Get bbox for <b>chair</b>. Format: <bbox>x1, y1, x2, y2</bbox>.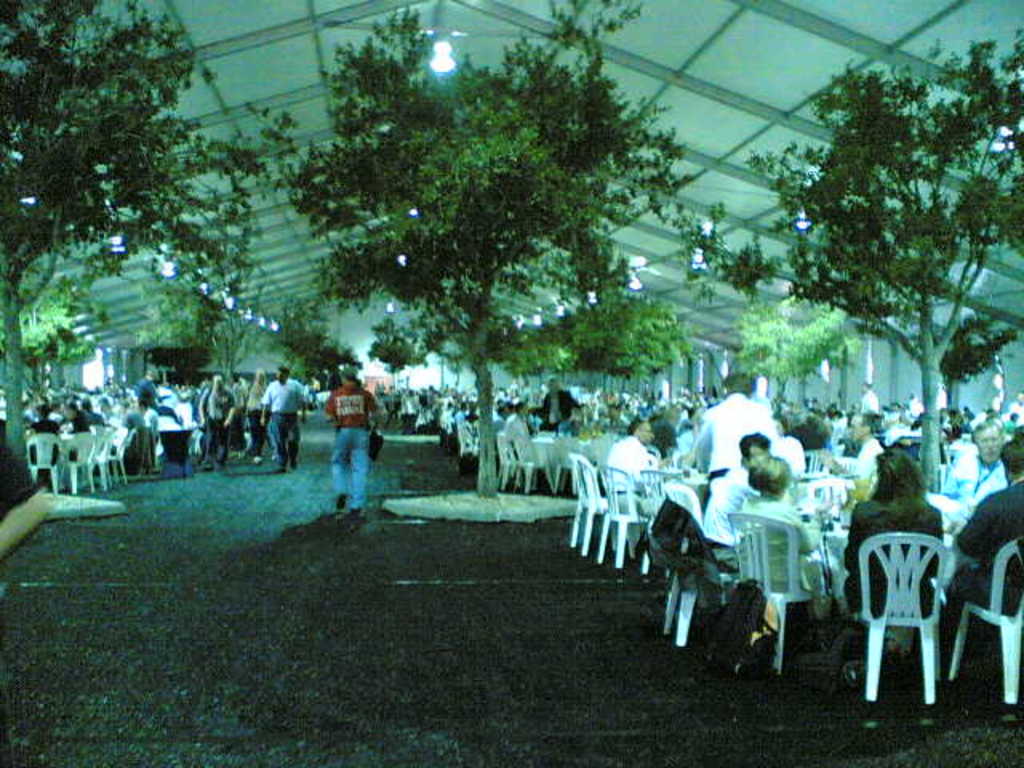
<bbox>950, 539, 1022, 706</bbox>.
